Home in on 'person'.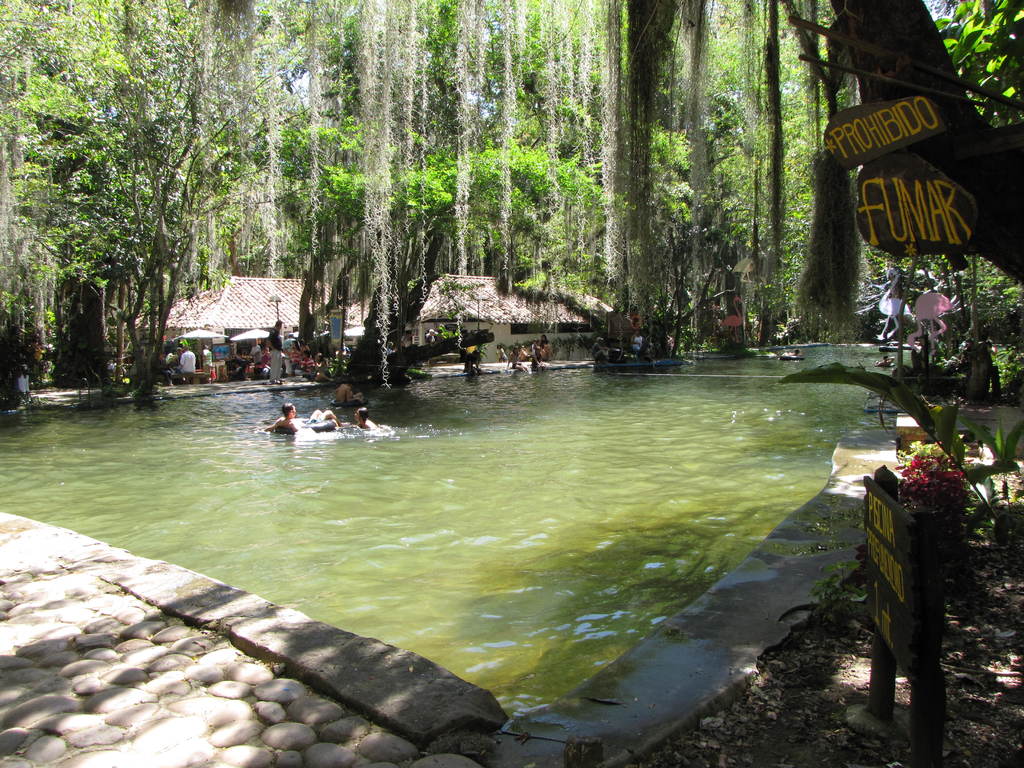
Homed in at <region>263, 402, 349, 433</region>.
